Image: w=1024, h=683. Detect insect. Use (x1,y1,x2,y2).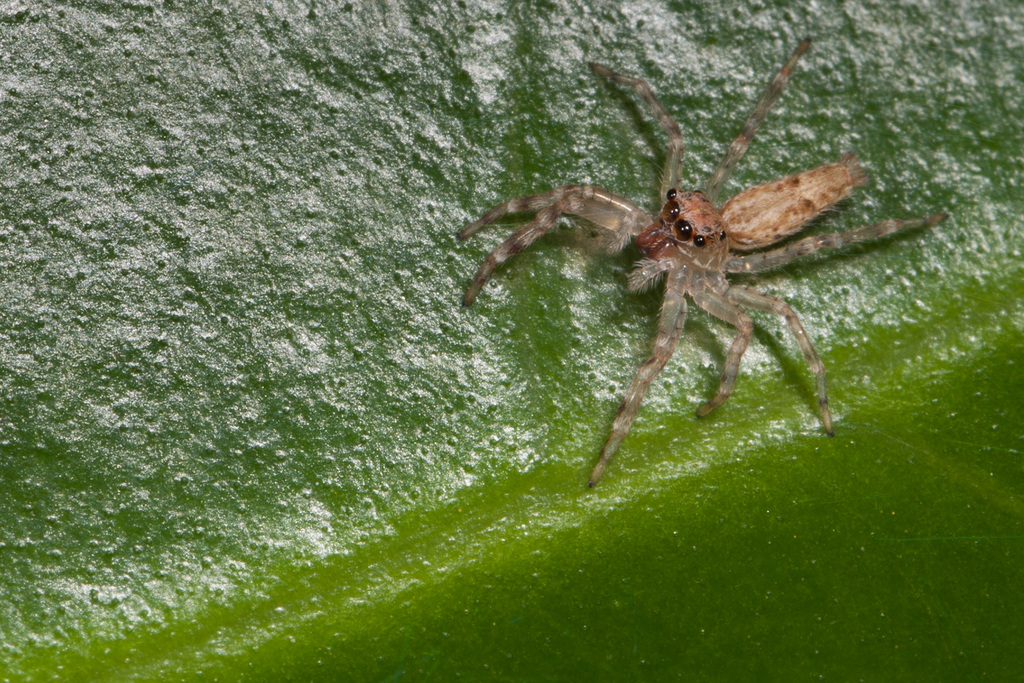
(455,30,954,492).
